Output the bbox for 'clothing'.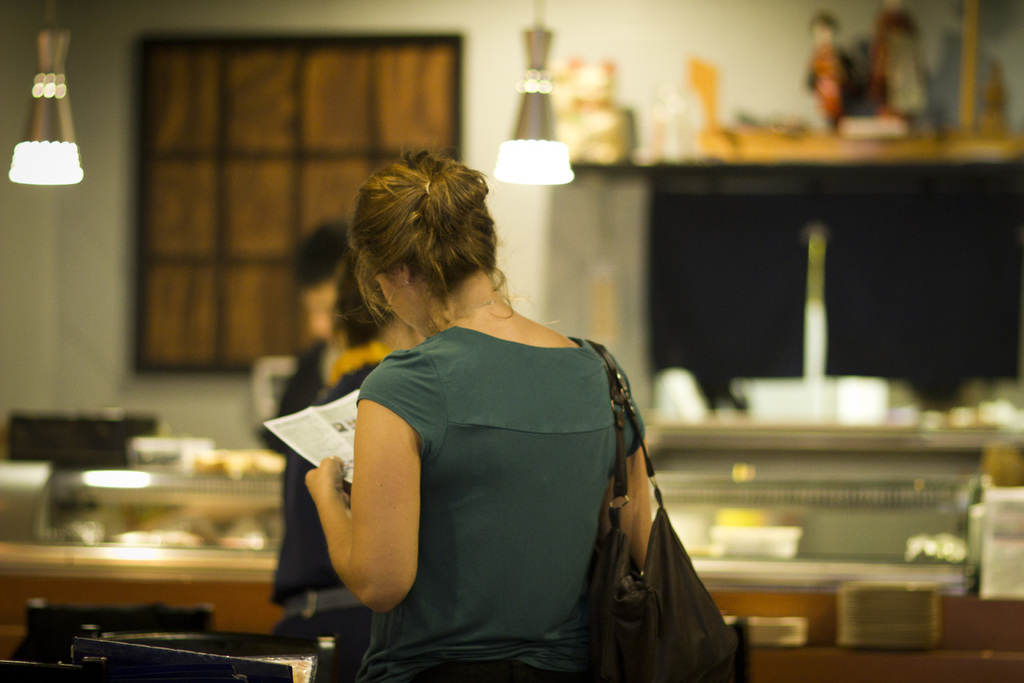
box=[290, 292, 689, 681].
